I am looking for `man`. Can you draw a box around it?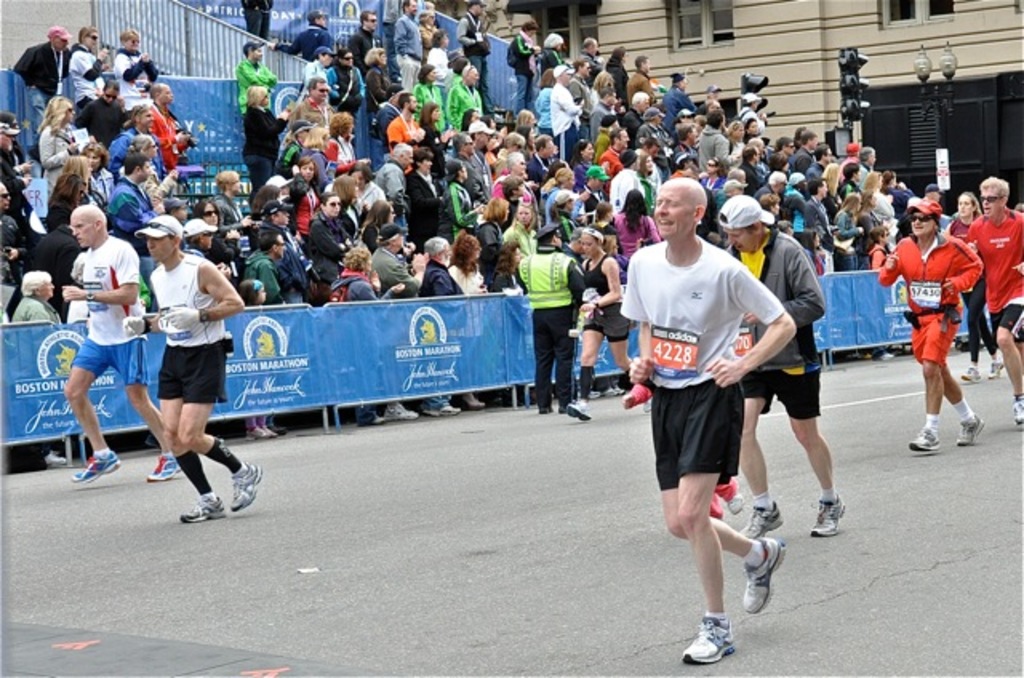
Sure, the bounding box is crop(147, 83, 197, 171).
